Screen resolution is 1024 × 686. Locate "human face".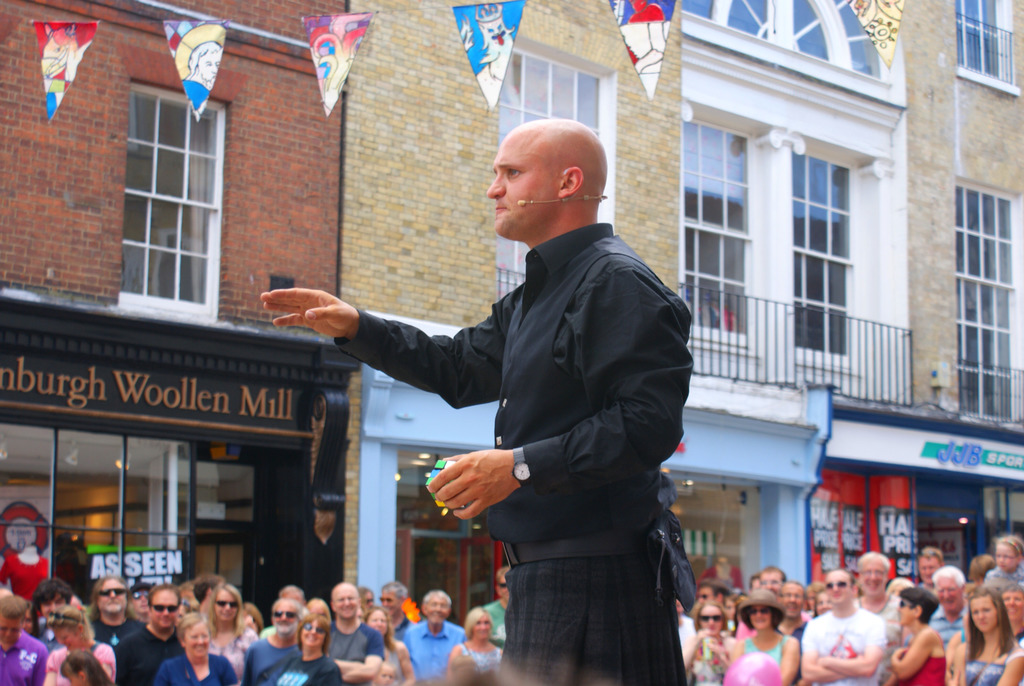
detection(758, 571, 783, 596).
